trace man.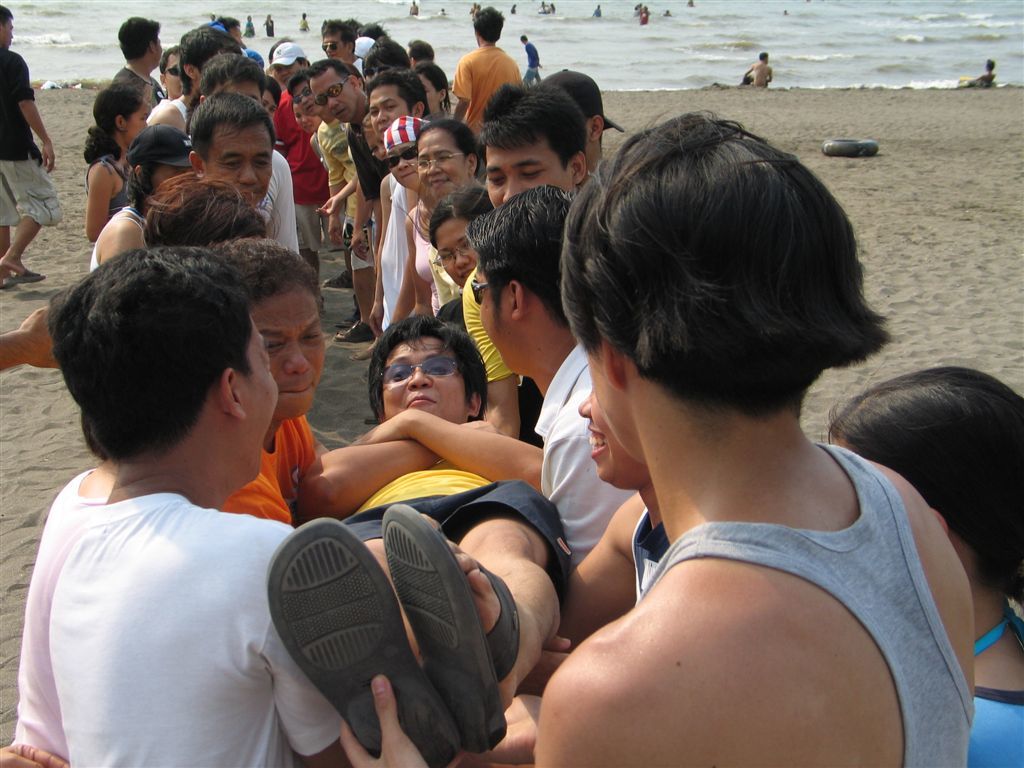
Traced to 45 249 358 767.
